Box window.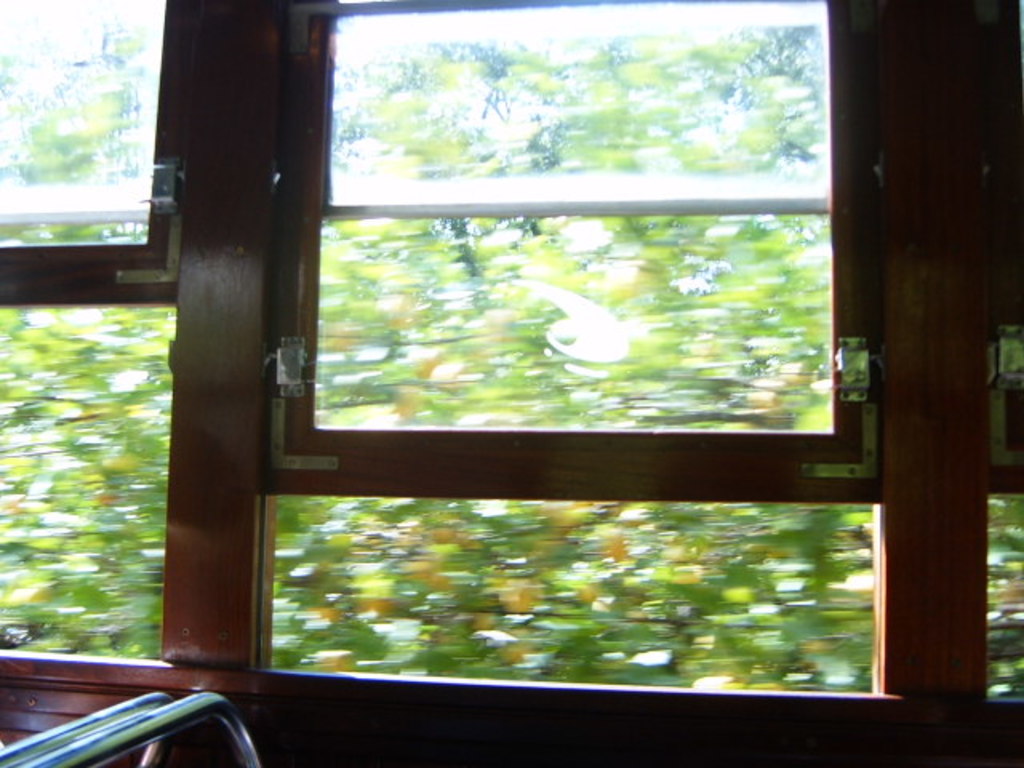
locate(262, 0, 954, 589).
